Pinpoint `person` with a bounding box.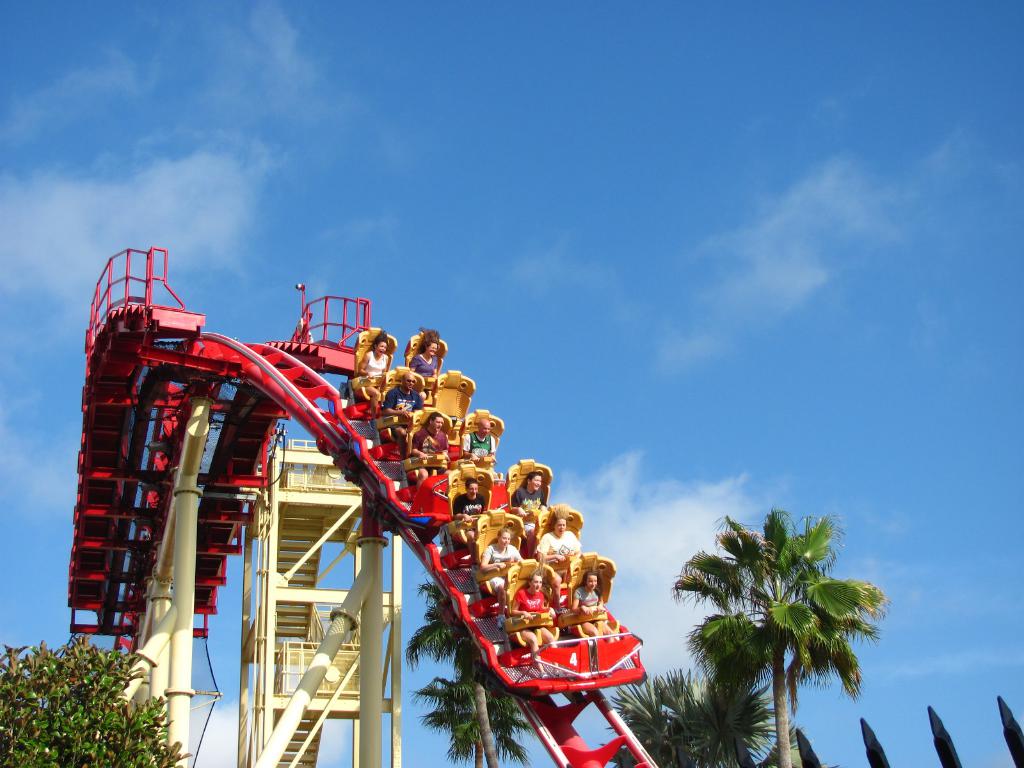
x1=391 y1=396 x2=428 y2=463.
